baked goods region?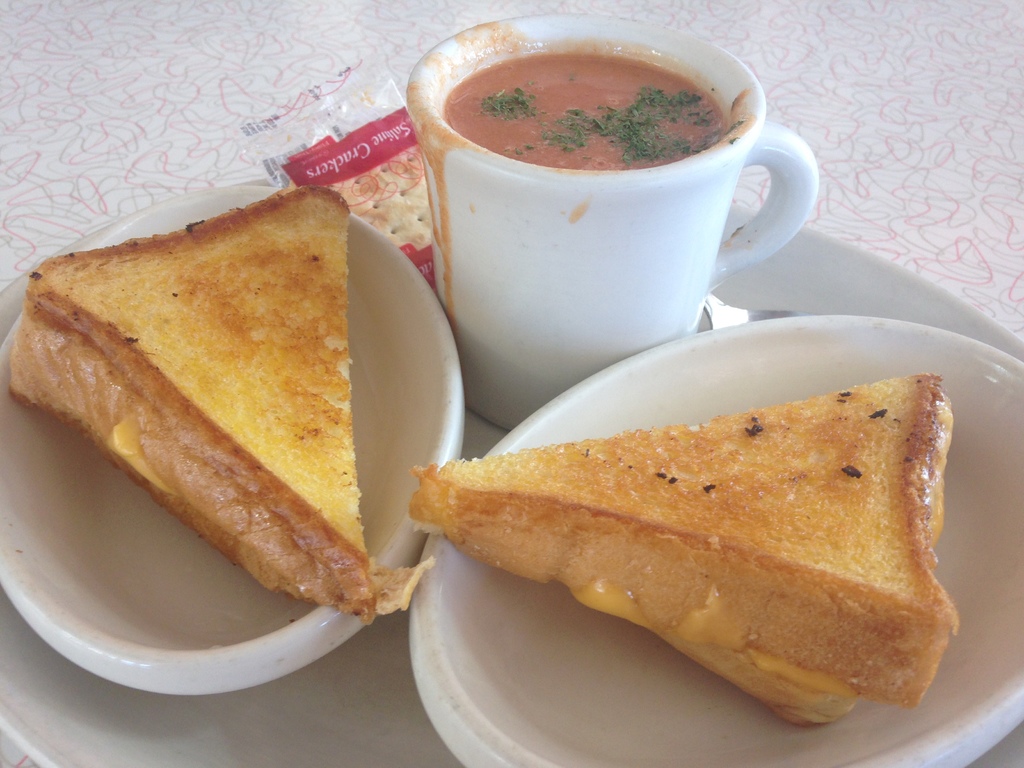
[417, 369, 967, 721]
